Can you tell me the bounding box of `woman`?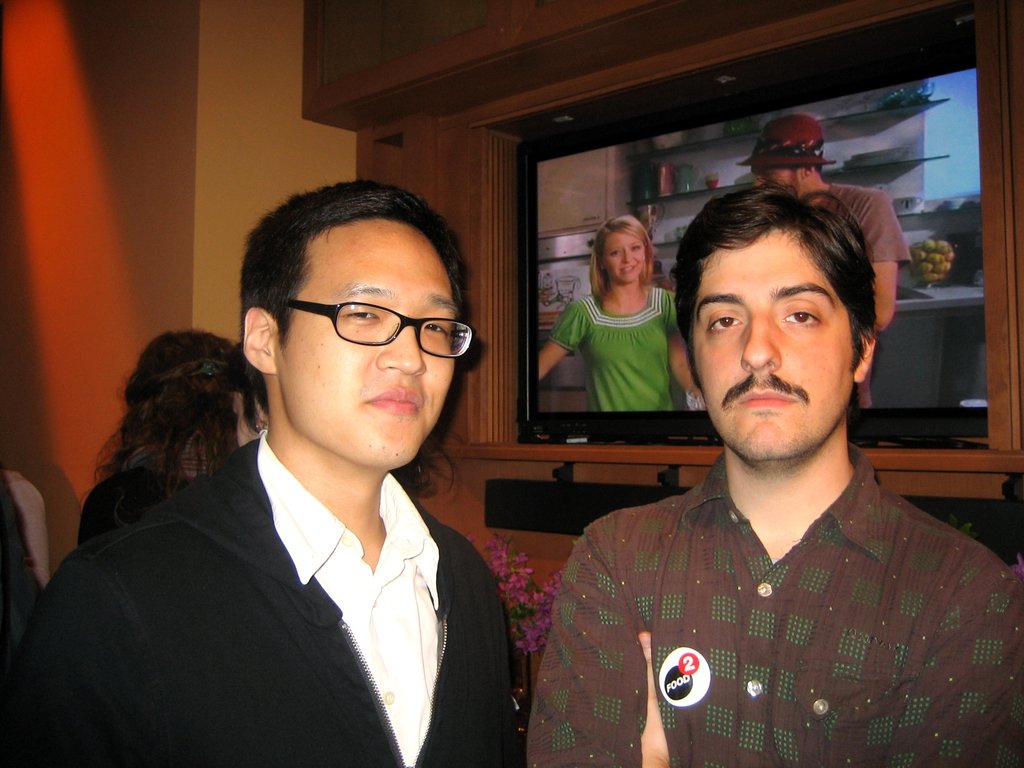
79, 328, 269, 543.
